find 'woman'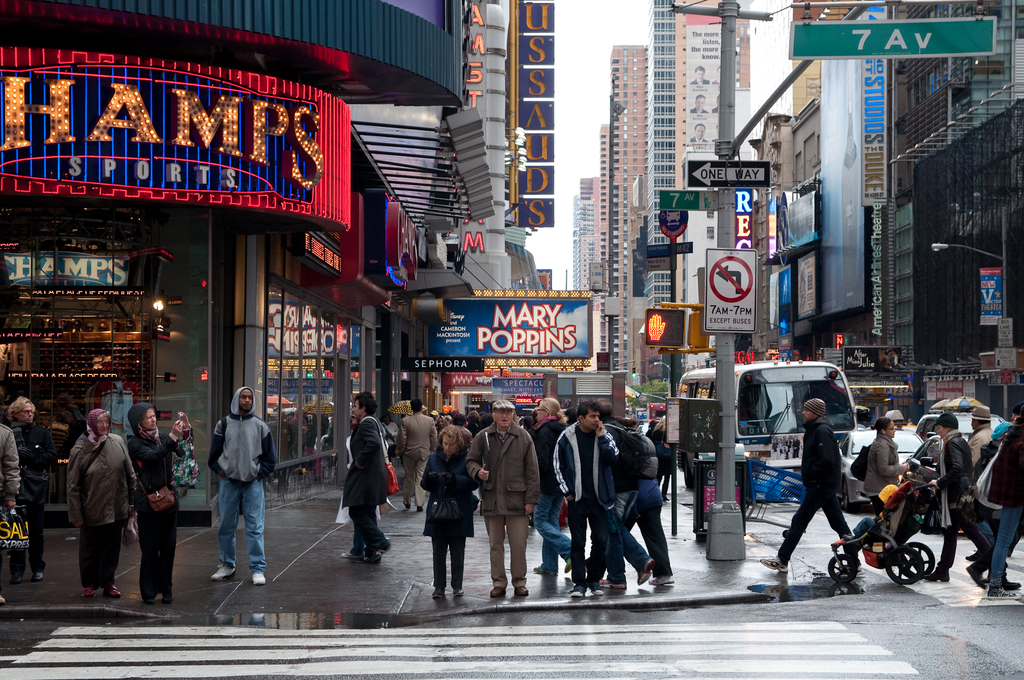
x1=67, y1=409, x2=143, y2=599
